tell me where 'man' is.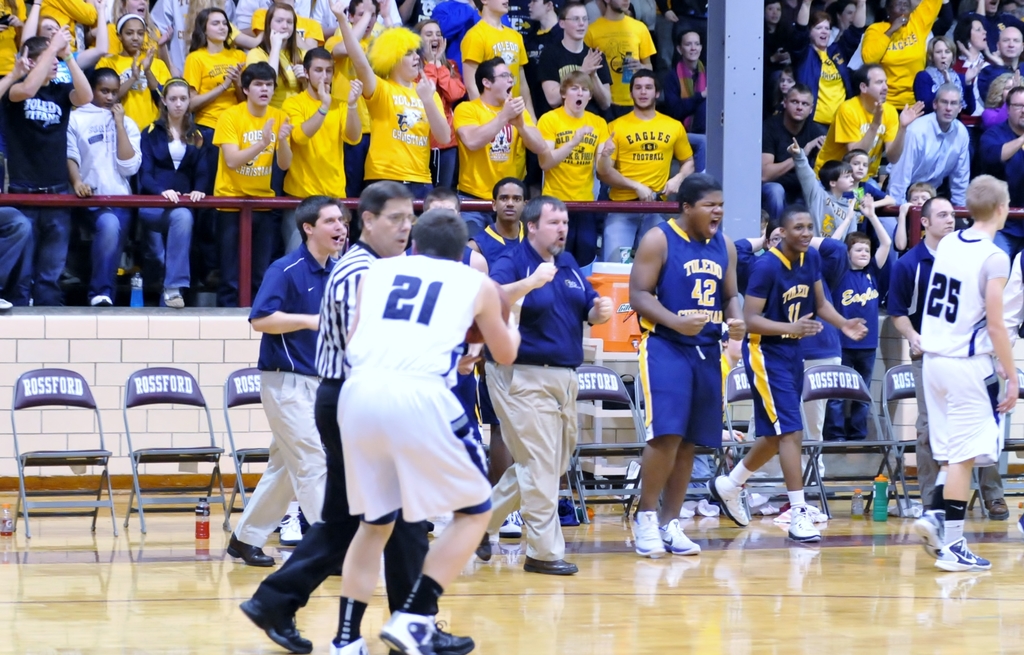
'man' is at bbox(334, 195, 536, 654).
